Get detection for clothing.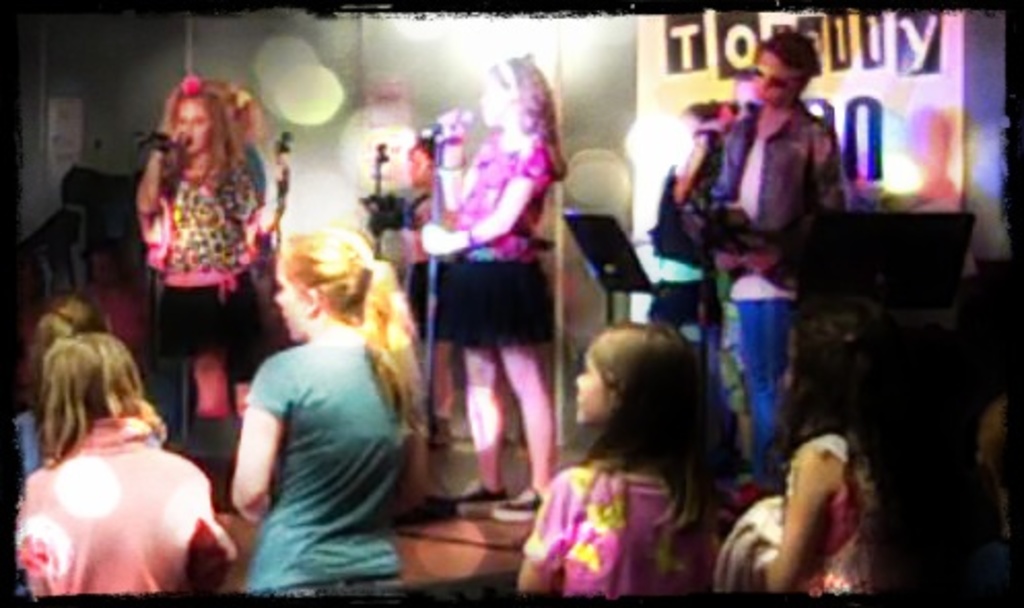
Detection: 754/433/886/602.
